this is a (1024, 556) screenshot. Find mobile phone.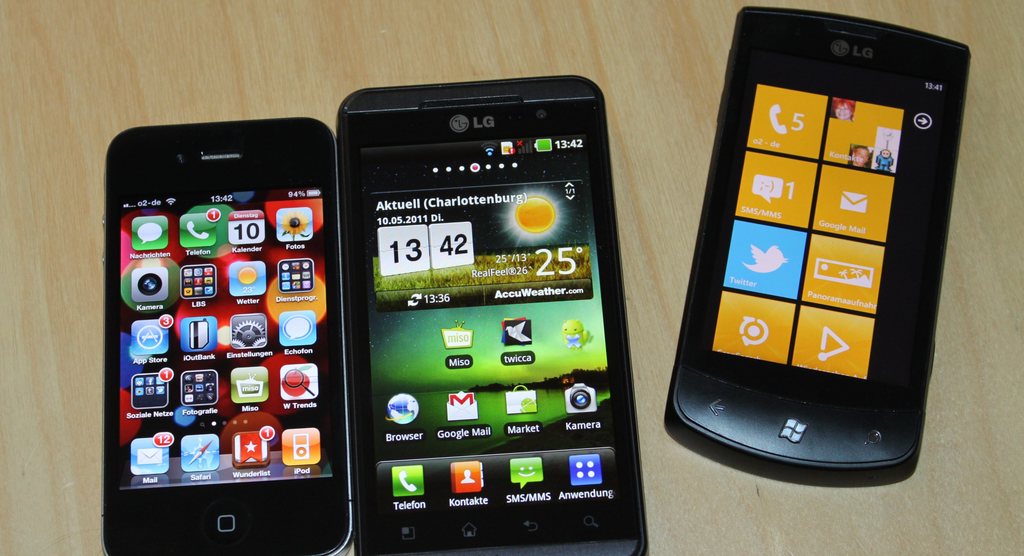
Bounding box: bbox=(662, 6, 966, 463).
